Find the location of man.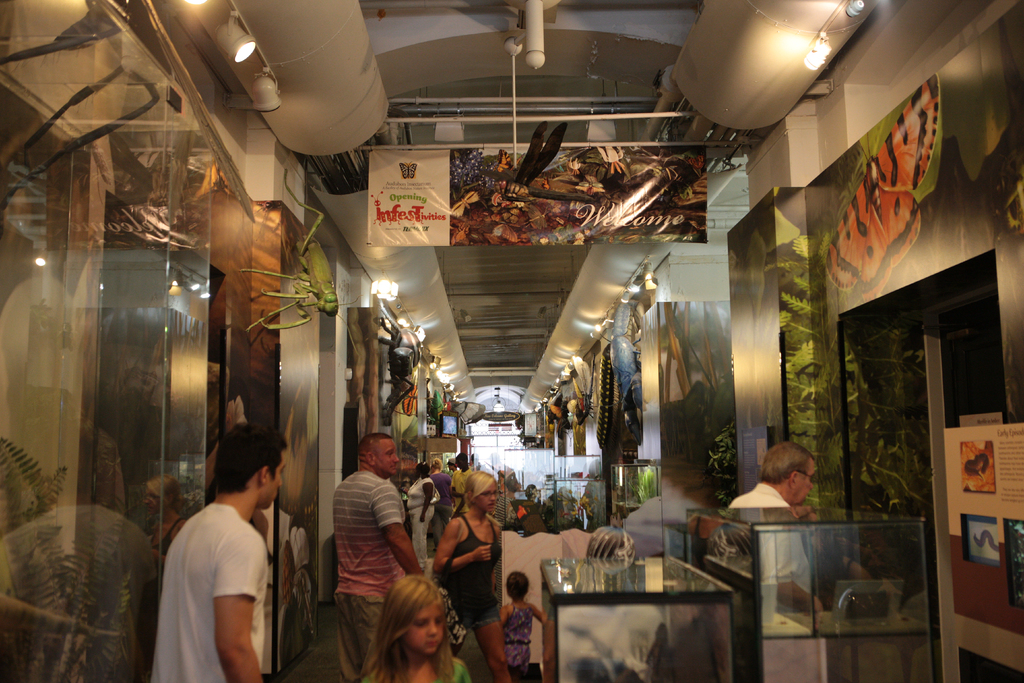
Location: locate(723, 444, 814, 616).
